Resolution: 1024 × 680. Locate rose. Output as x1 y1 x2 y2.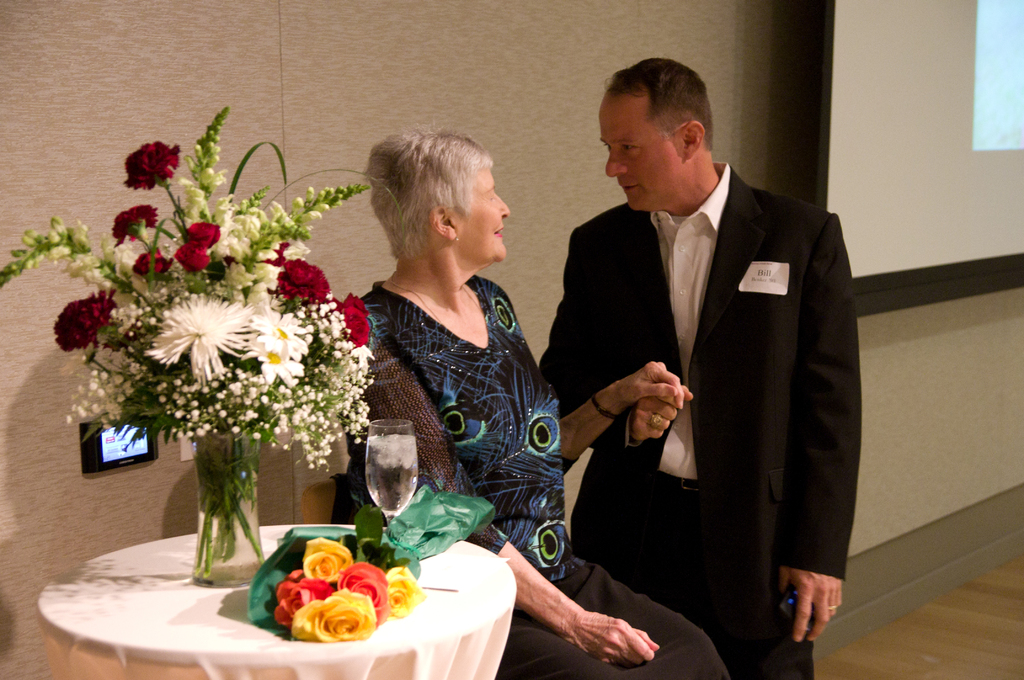
122 138 182 193.
